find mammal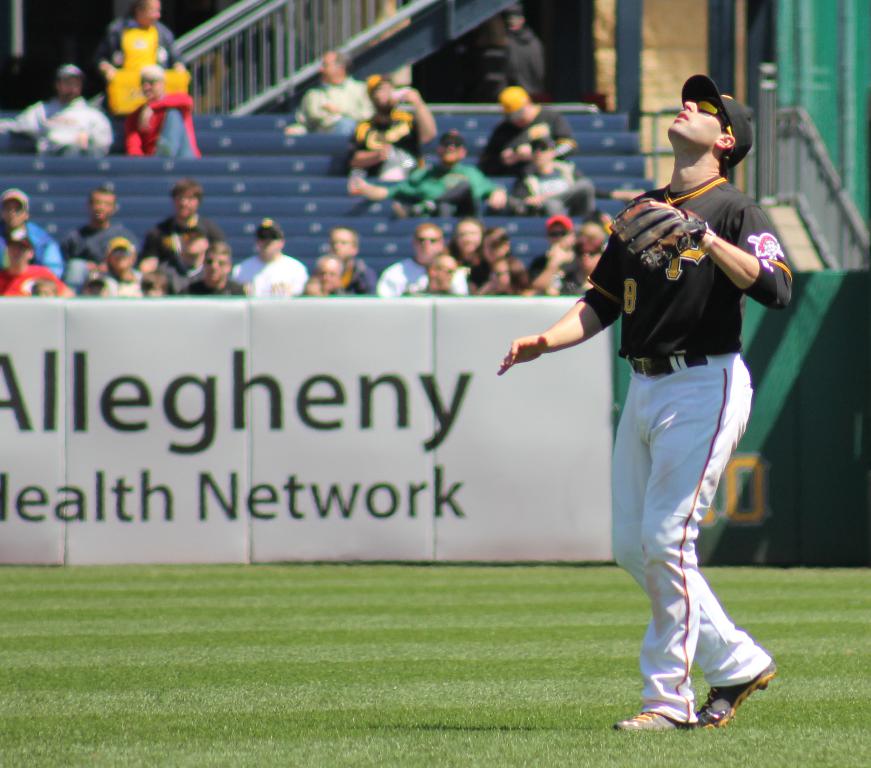
<box>70,188,145,280</box>
